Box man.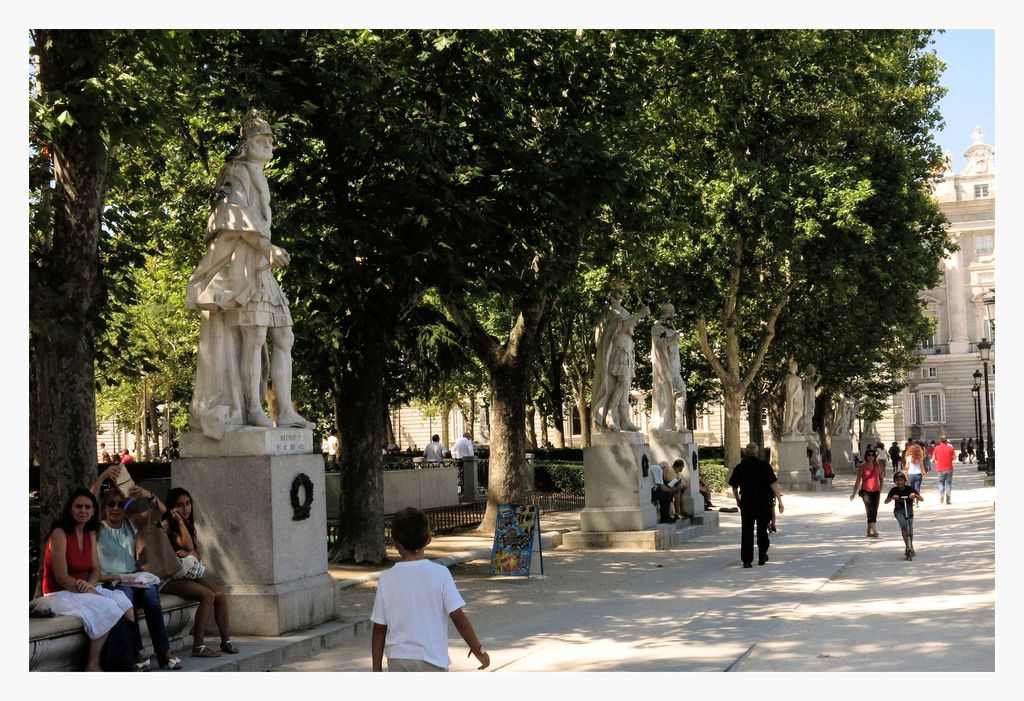
select_region(450, 431, 474, 456).
